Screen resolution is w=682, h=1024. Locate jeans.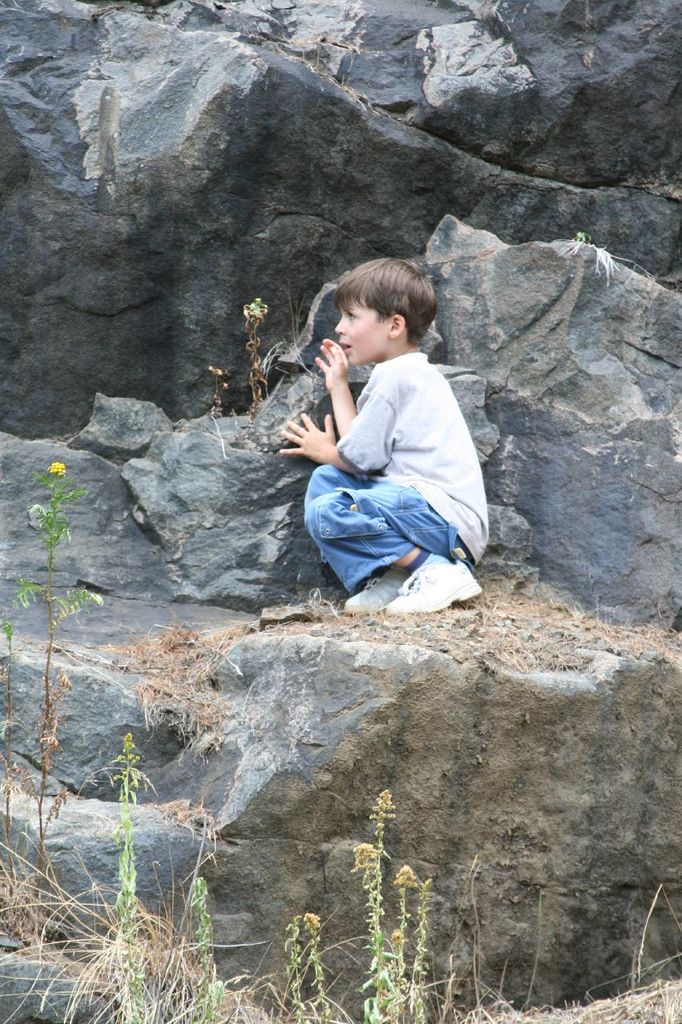
region(303, 462, 476, 596).
